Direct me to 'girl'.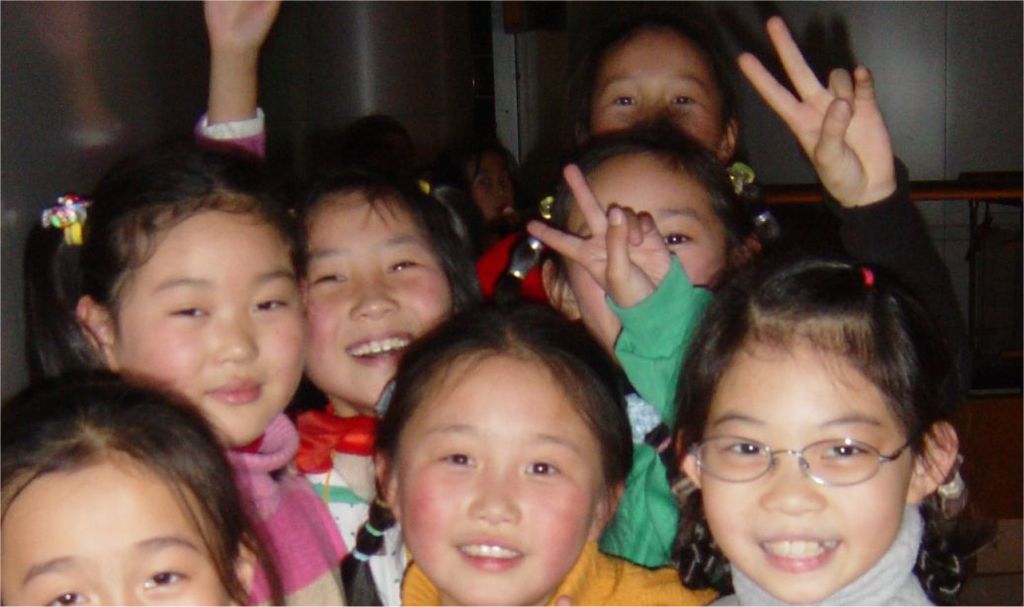
Direction: locate(287, 166, 479, 543).
